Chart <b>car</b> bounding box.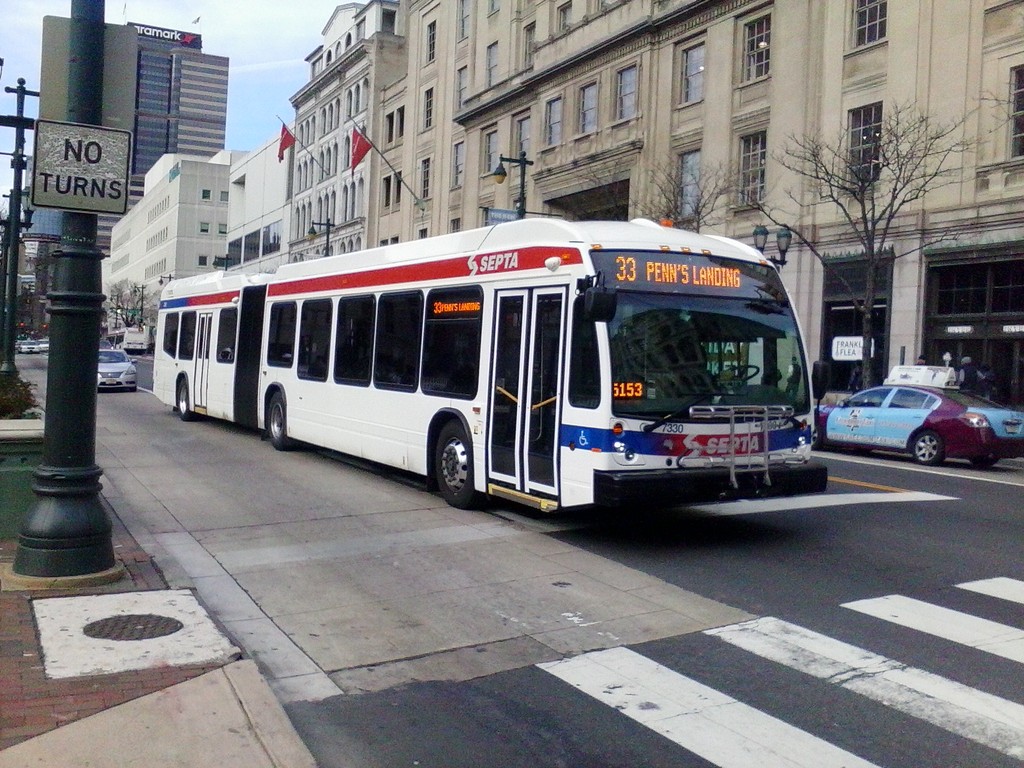
Charted: left=13, top=341, right=21, bottom=350.
